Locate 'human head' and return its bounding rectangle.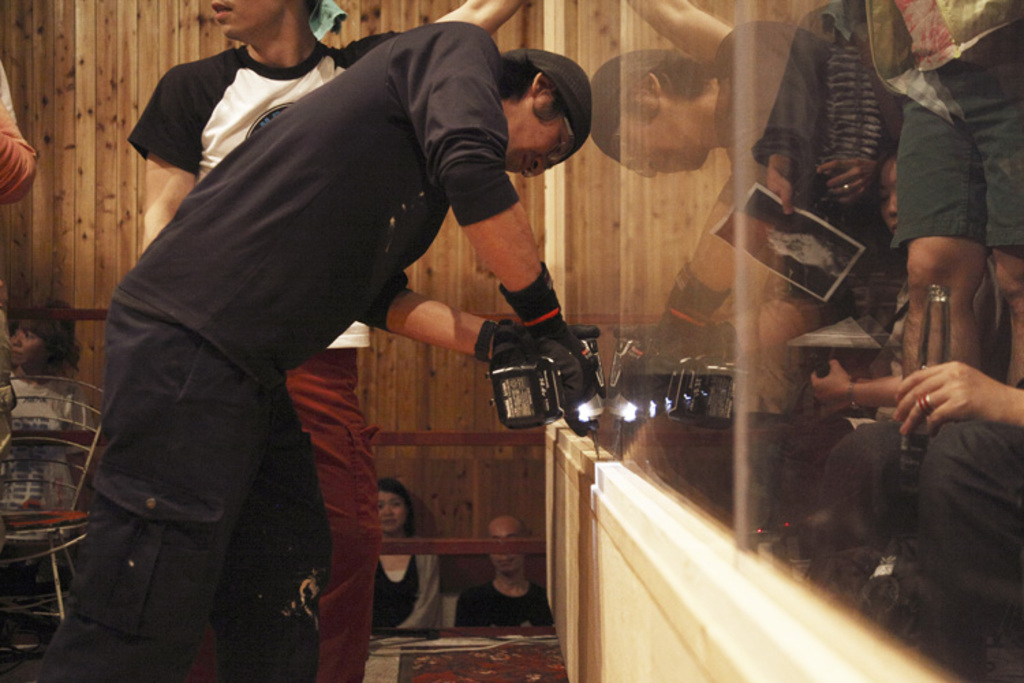
(x1=486, y1=51, x2=593, y2=168).
